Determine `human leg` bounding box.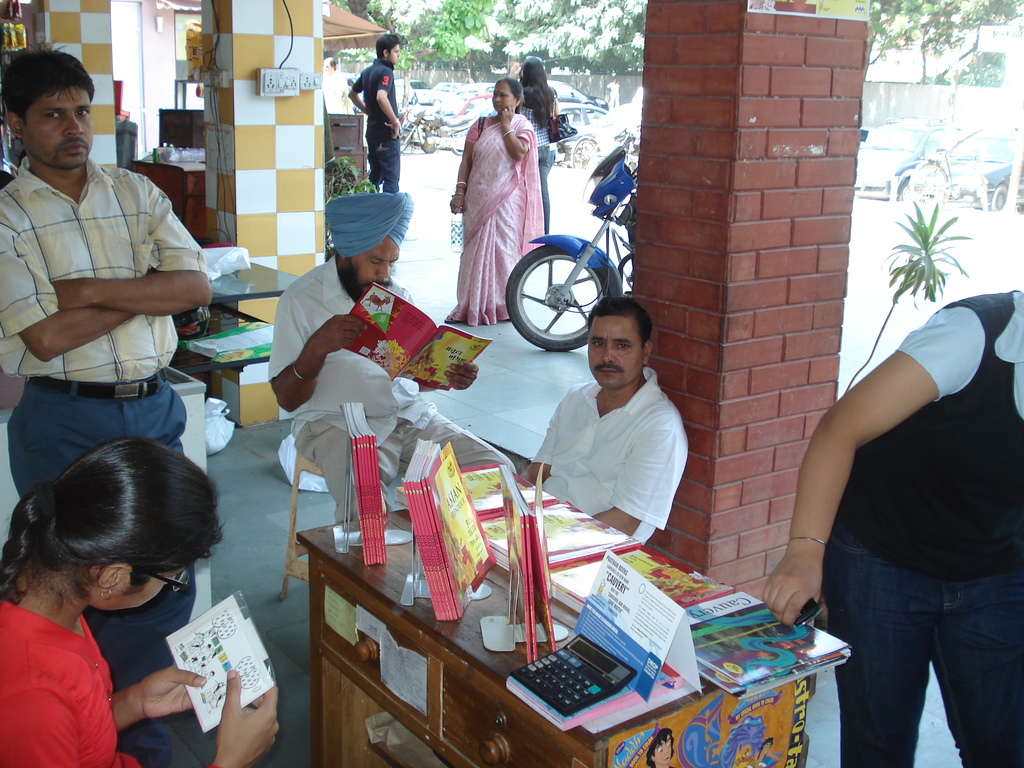
Determined: {"left": 824, "top": 523, "right": 938, "bottom": 767}.
